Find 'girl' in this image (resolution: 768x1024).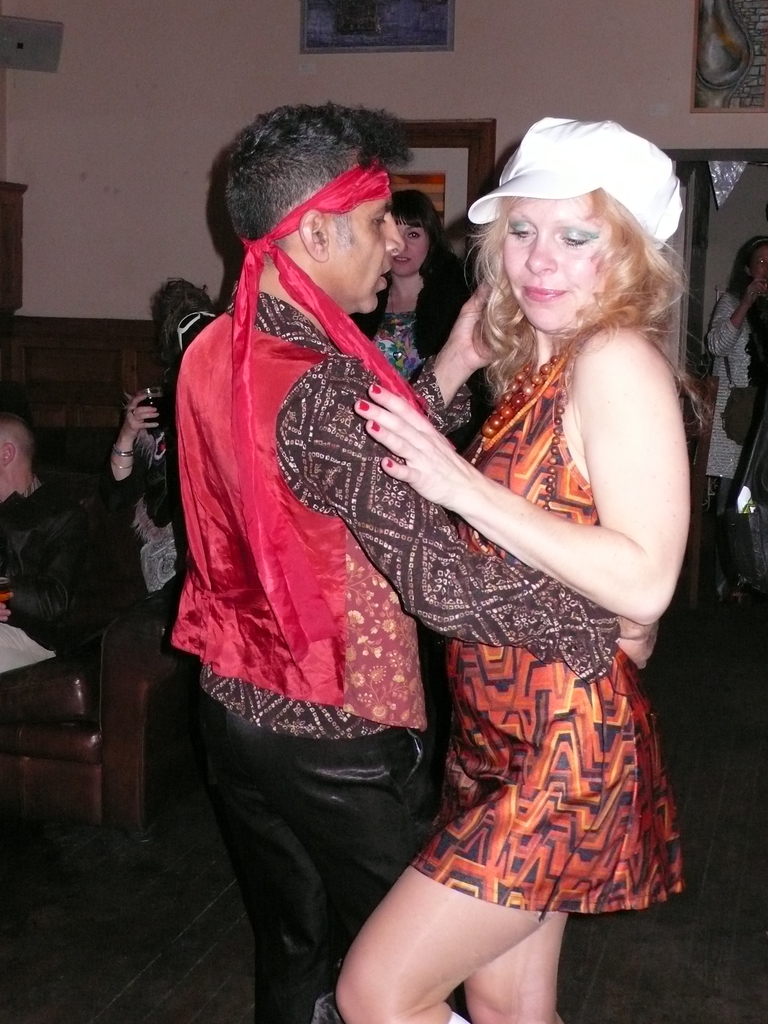
box(353, 188, 482, 431).
